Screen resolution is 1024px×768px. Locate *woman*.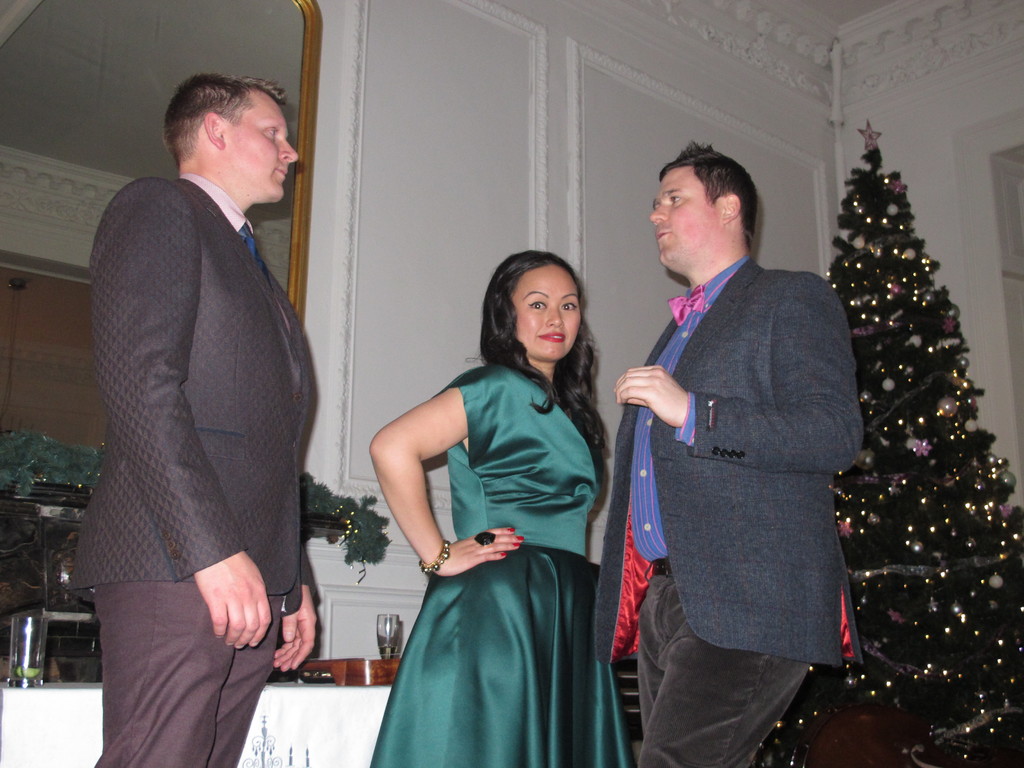
crop(362, 241, 625, 762).
